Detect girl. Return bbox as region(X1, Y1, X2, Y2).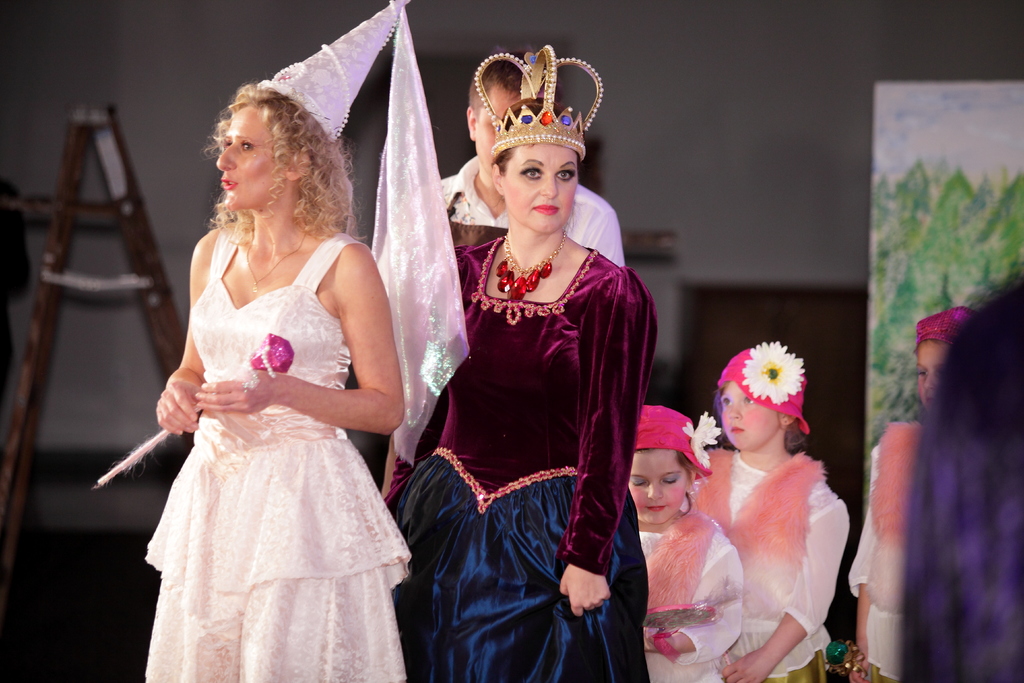
region(625, 391, 755, 682).
